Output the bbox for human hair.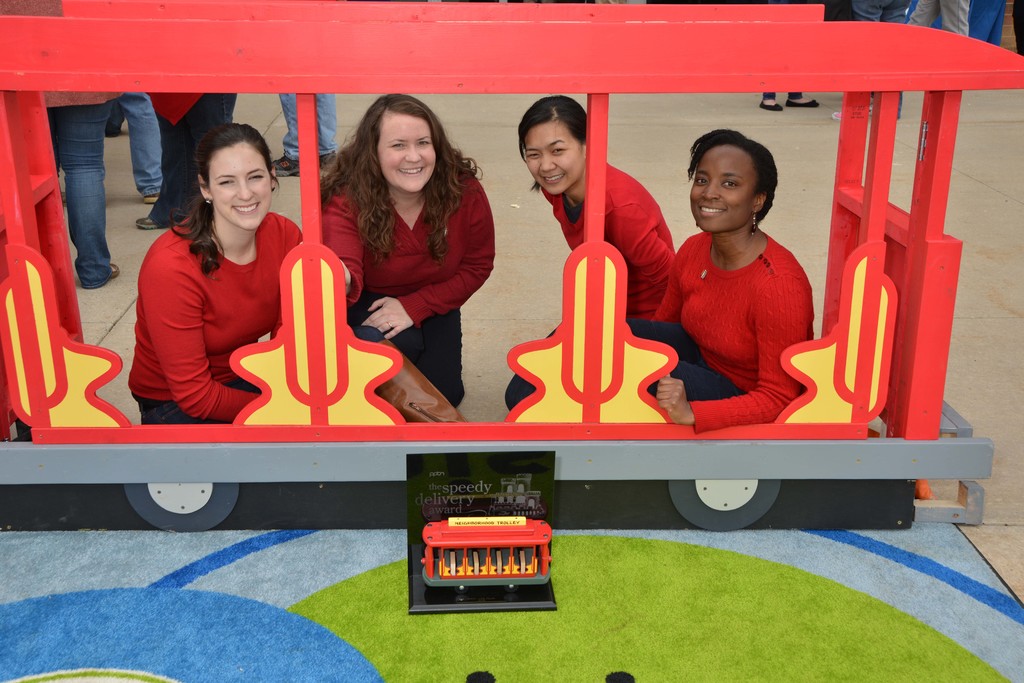
BBox(170, 120, 283, 275).
